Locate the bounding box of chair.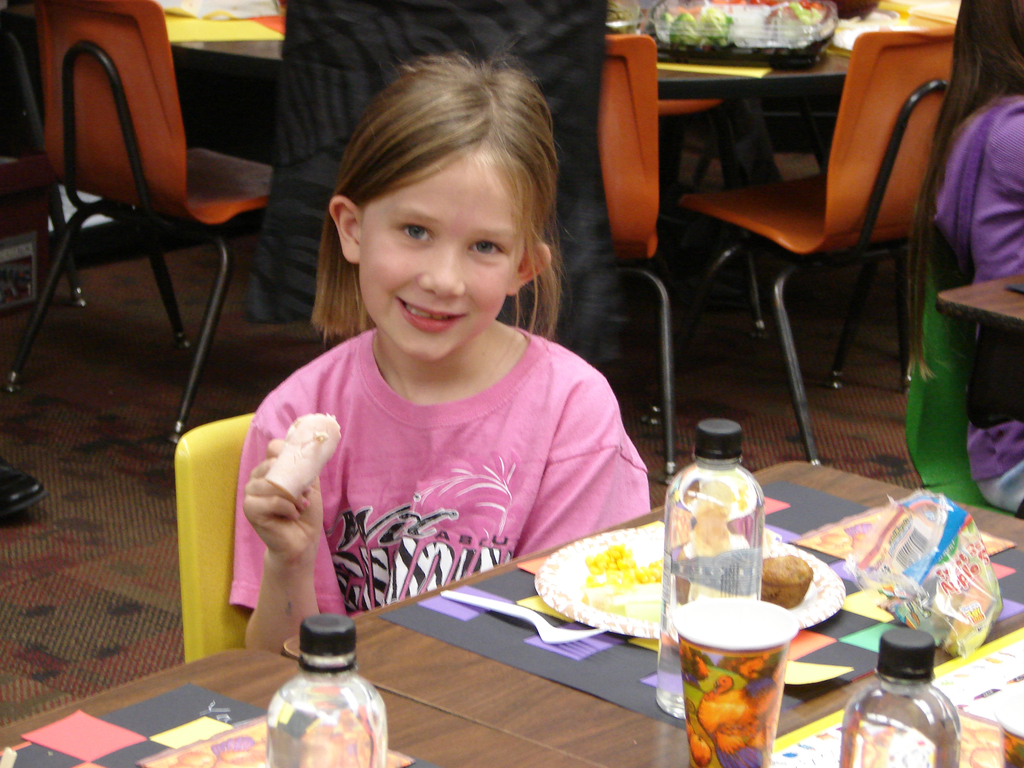
Bounding box: x1=609, y1=35, x2=680, y2=471.
